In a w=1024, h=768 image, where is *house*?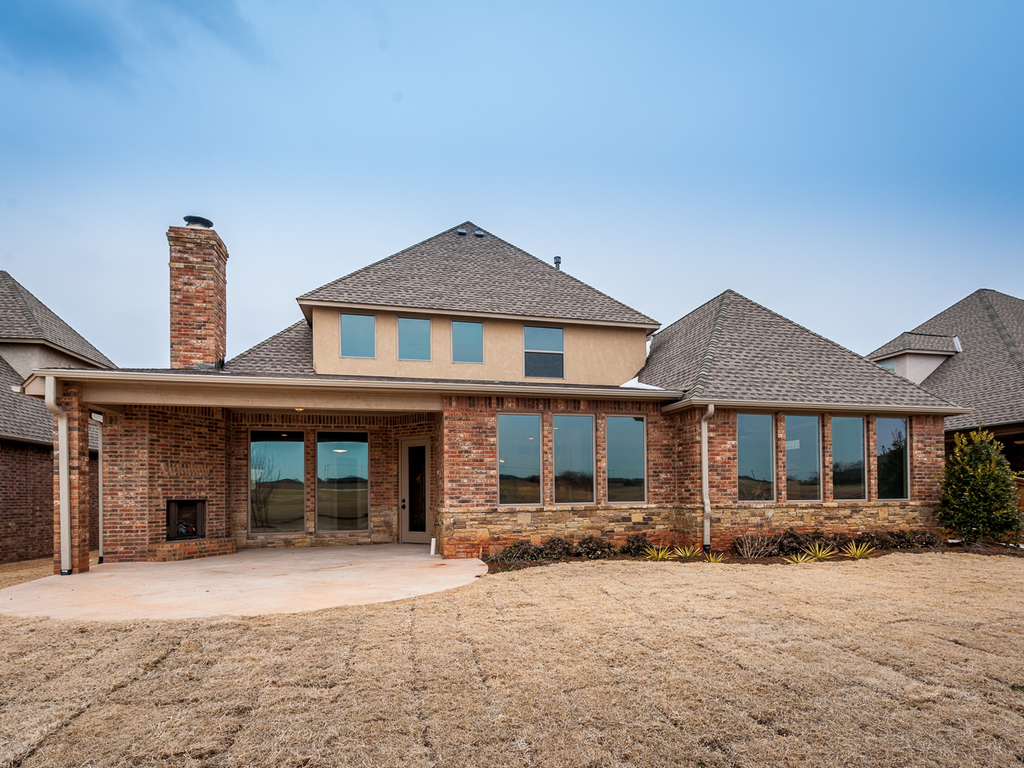
BBox(830, 264, 1023, 529).
